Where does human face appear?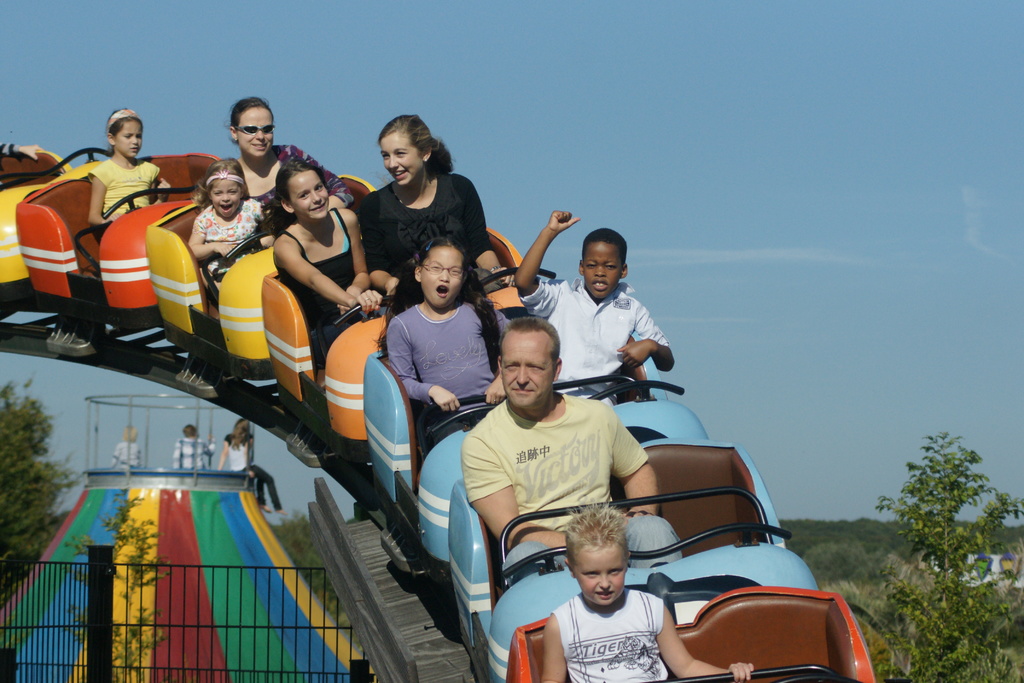
Appears at x1=583, y1=242, x2=623, y2=298.
